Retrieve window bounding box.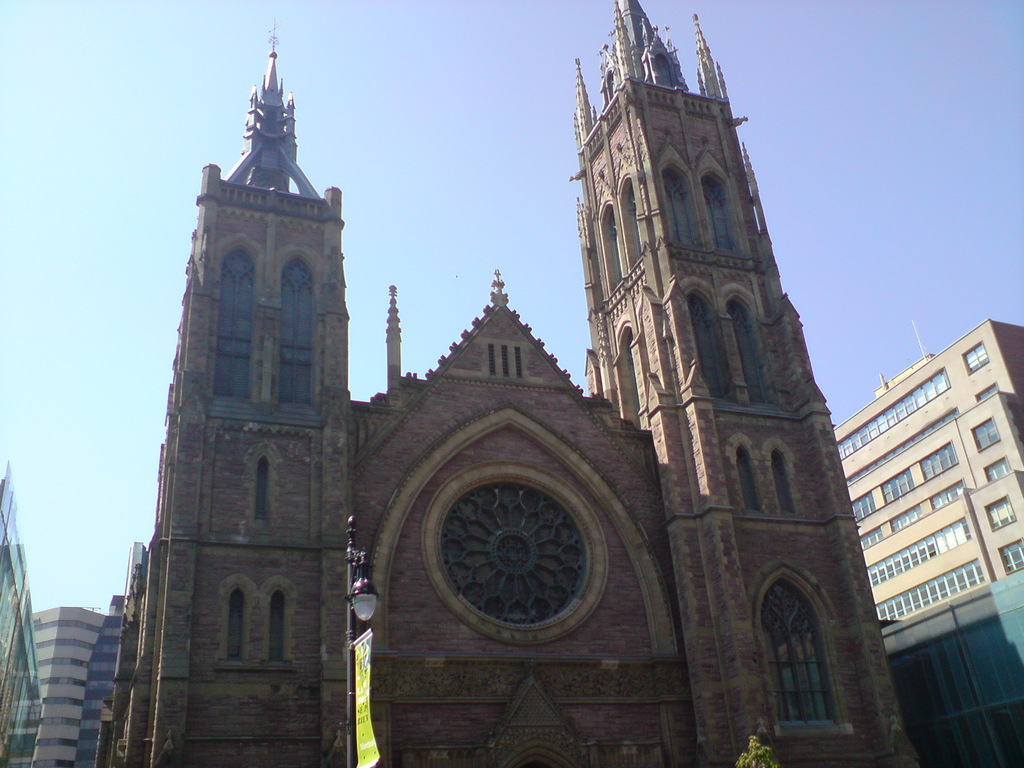
Bounding box: {"x1": 963, "y1": 343, "x2": 991, "y2": 375}.
